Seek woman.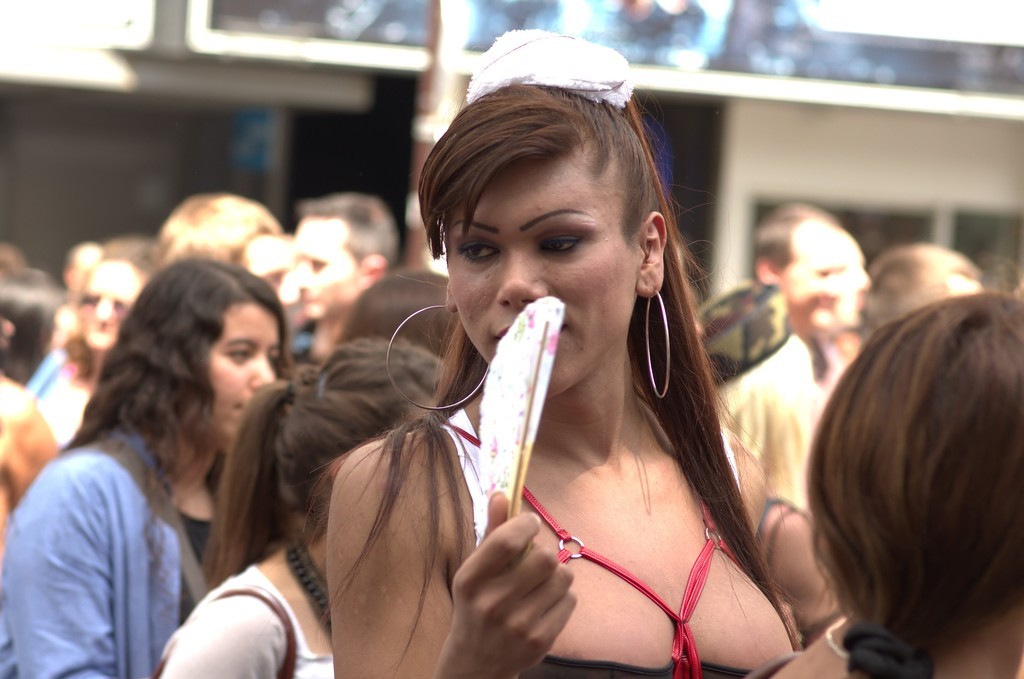
(155, 346, 460, 678).
